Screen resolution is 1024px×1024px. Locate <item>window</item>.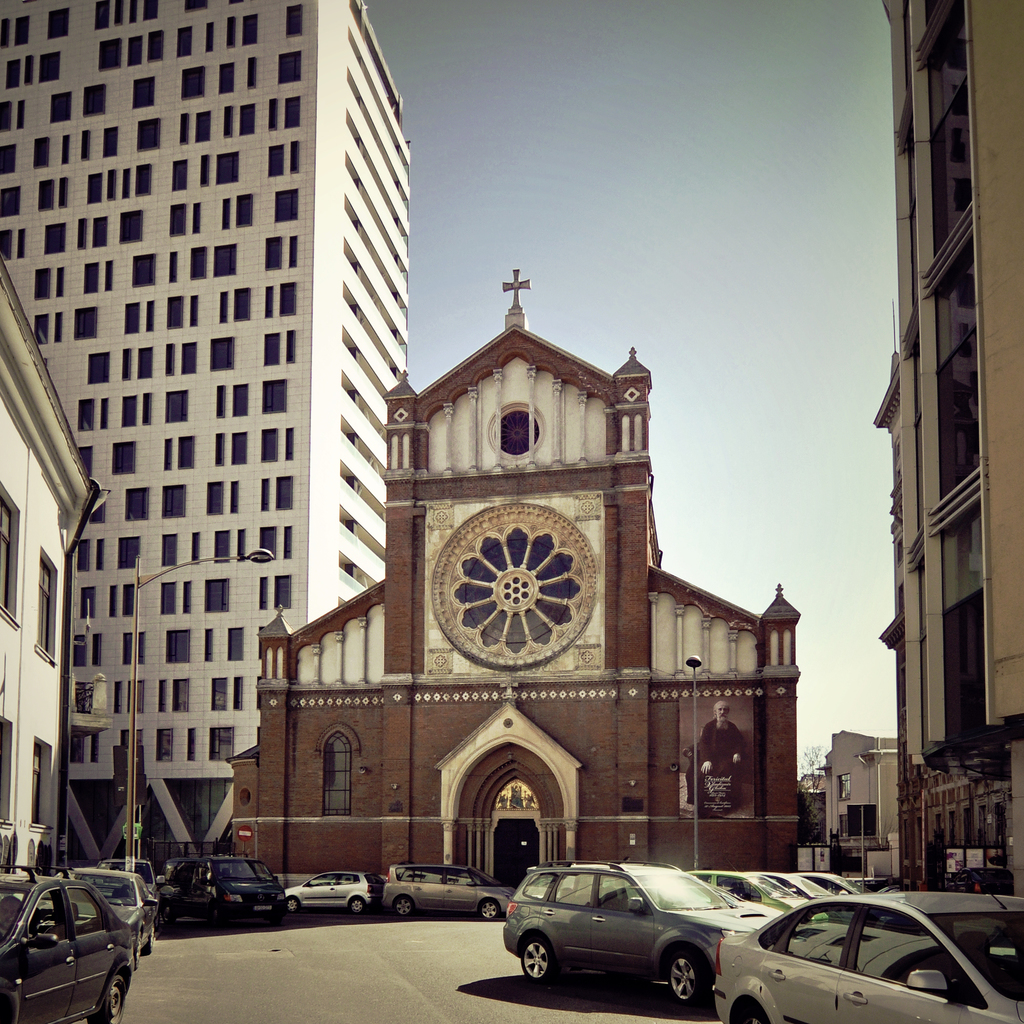
l=221, t=106, r=232, b=139.
